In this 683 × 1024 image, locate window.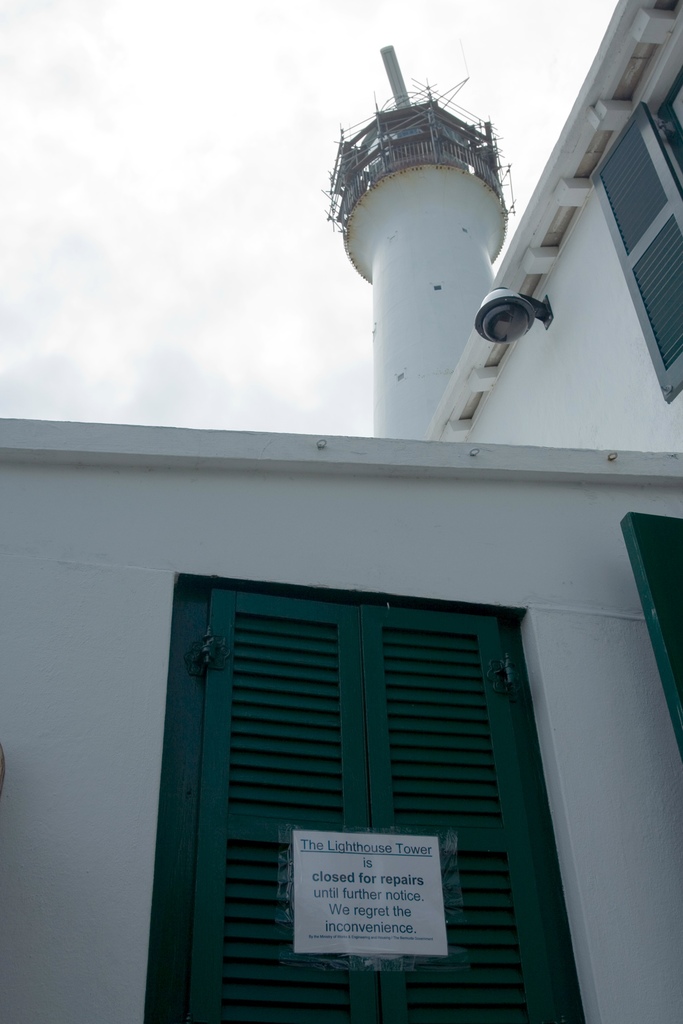
Bounding box: (x1=595, y1=69, x2=682, y2=398).
